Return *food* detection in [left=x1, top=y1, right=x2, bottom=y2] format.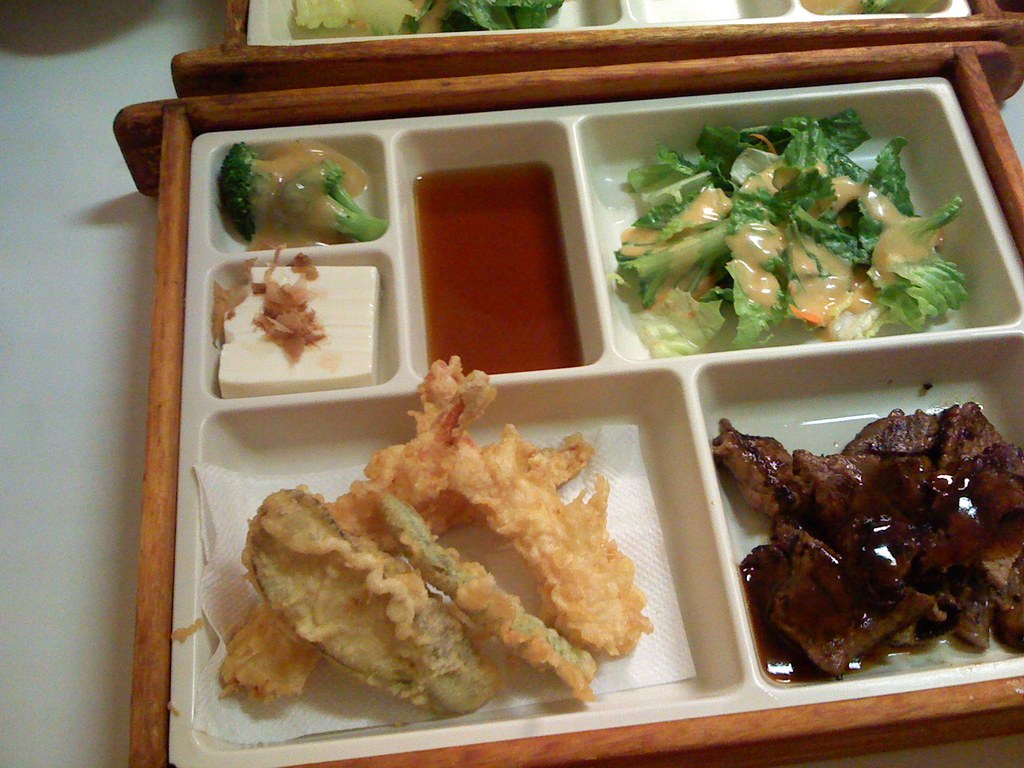
[left=212, top=238, right=381, bottom=399].
